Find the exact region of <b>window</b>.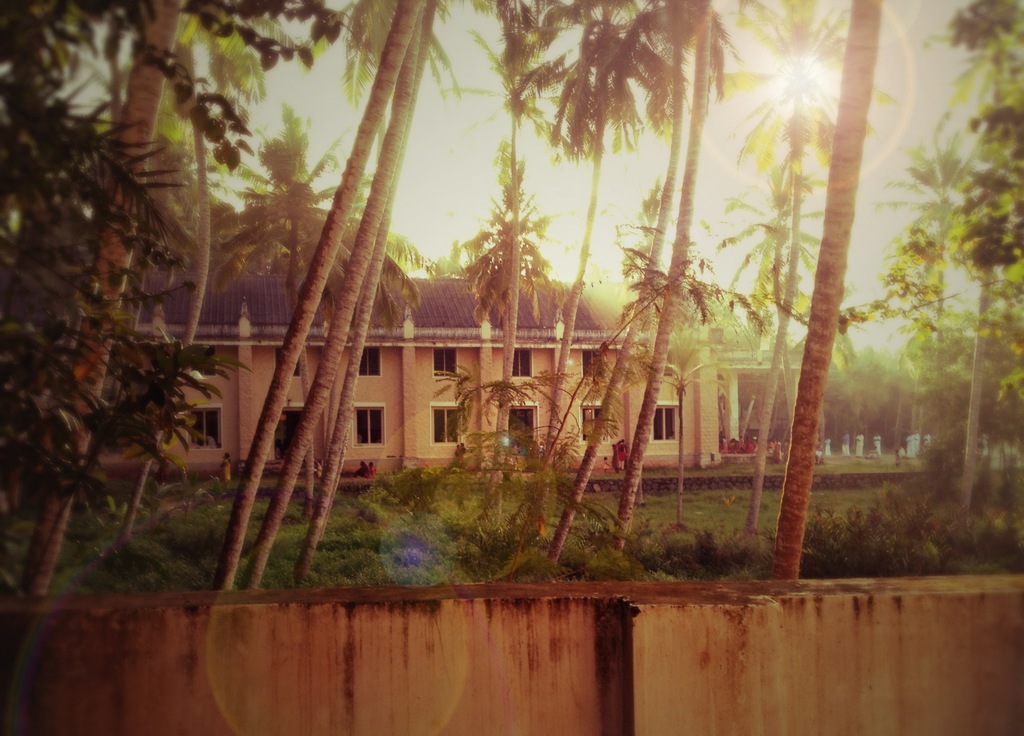
Exact region: l=513, t=346, r=531, b=378.
